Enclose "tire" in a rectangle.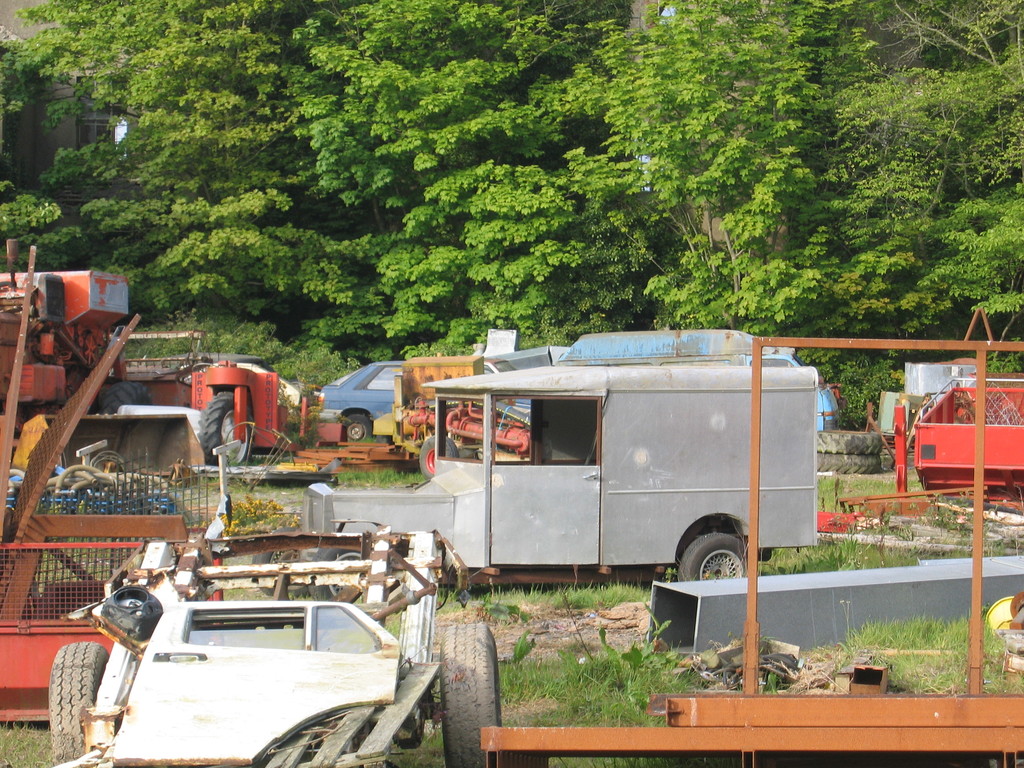
419 433 459 474.
